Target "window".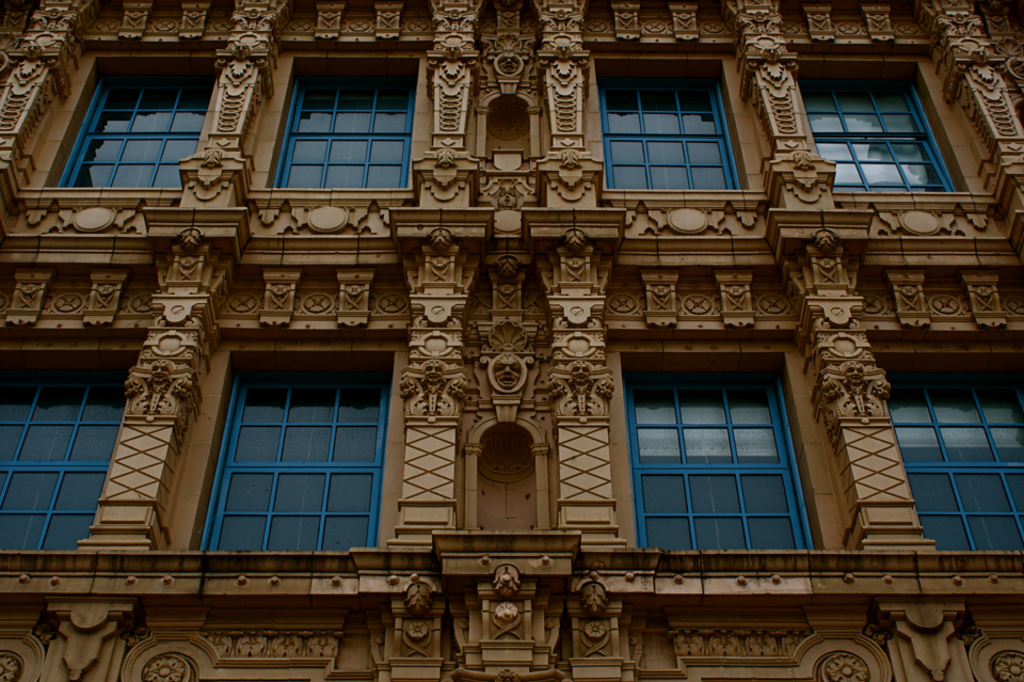
Target region: crop(57, 74, 210, 190).
